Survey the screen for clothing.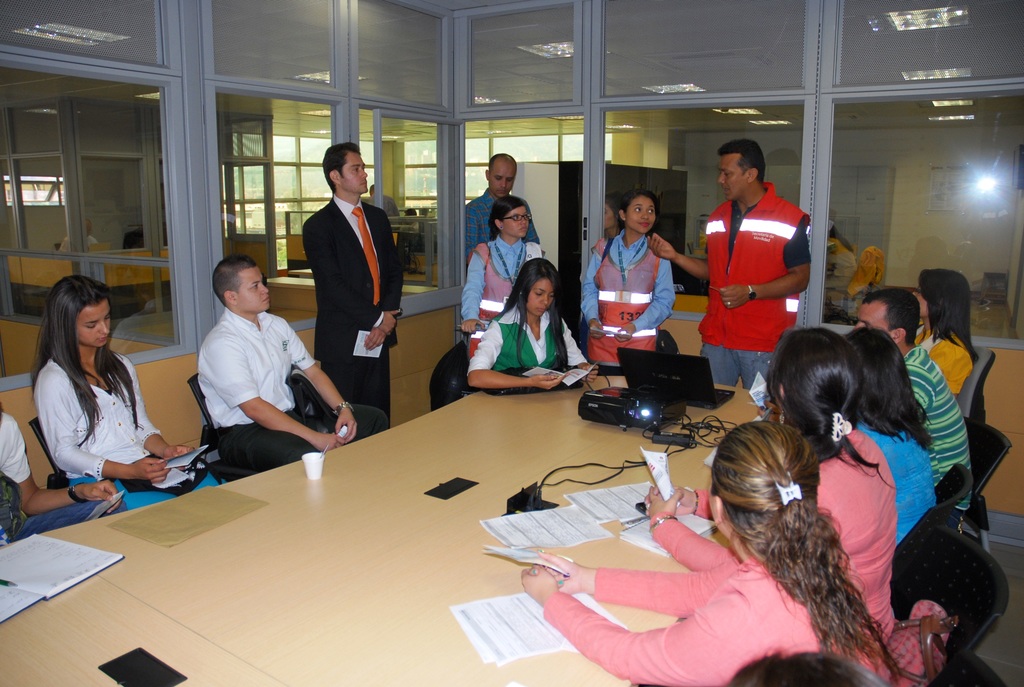
Survey found: region(460, 191, 541, 264).
